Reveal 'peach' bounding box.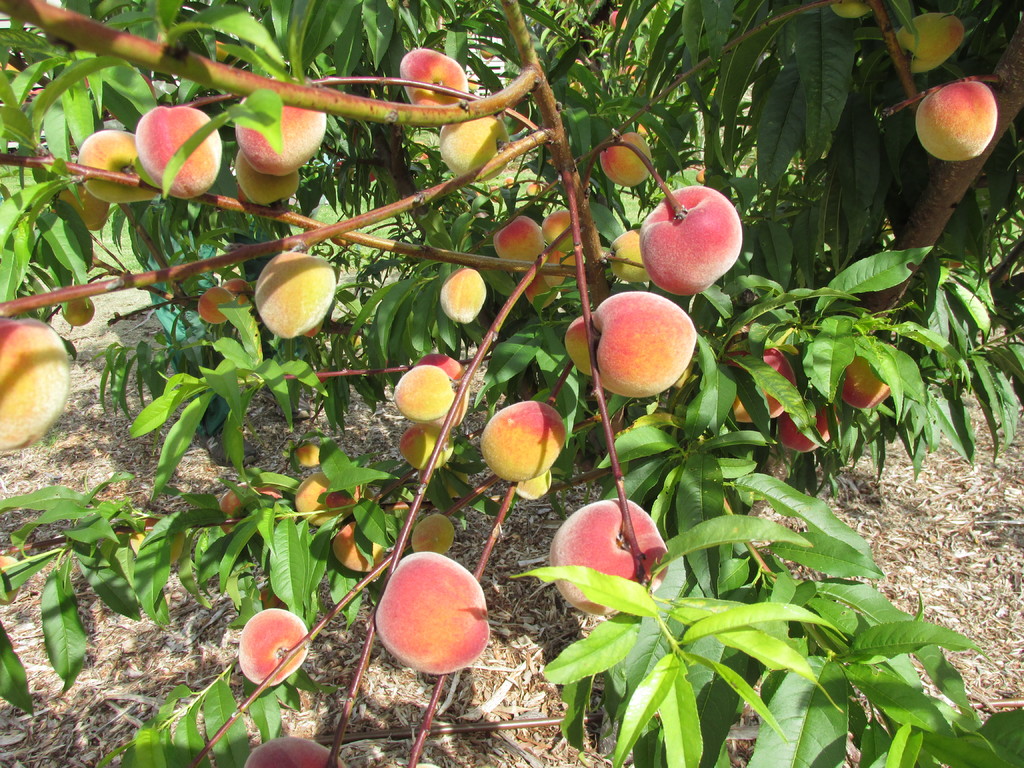
Revealed: x1=225, y1=484, x2=278, y2=529.
